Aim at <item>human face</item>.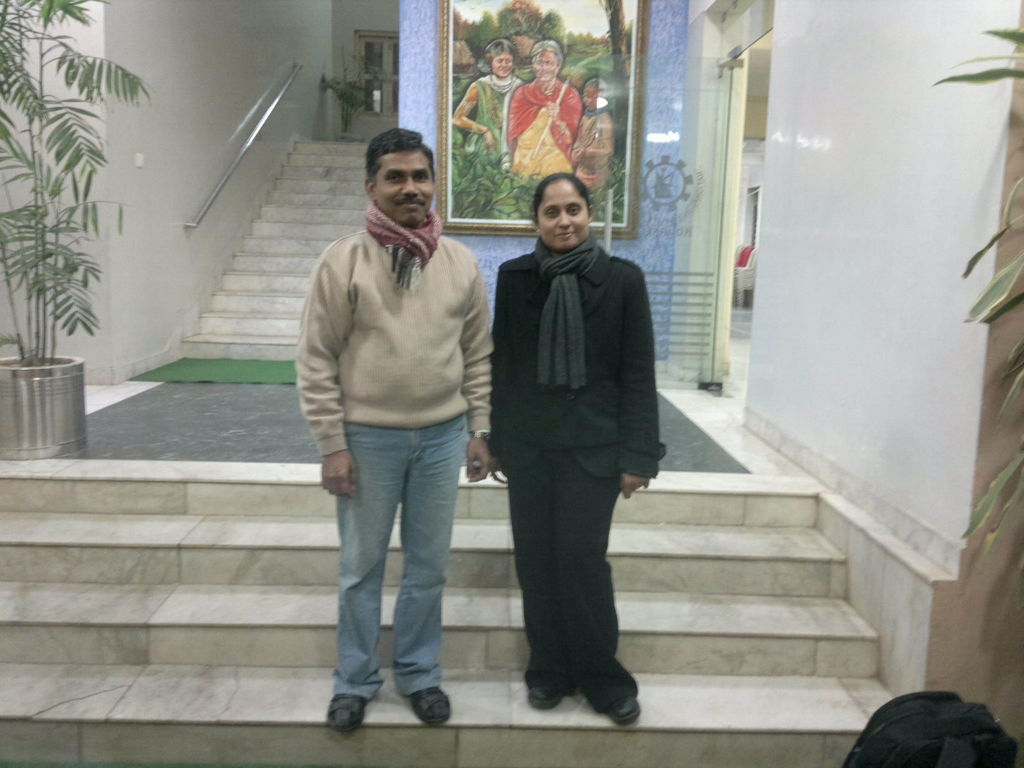
Aimed at bbox(372, 146, 433, 221).
